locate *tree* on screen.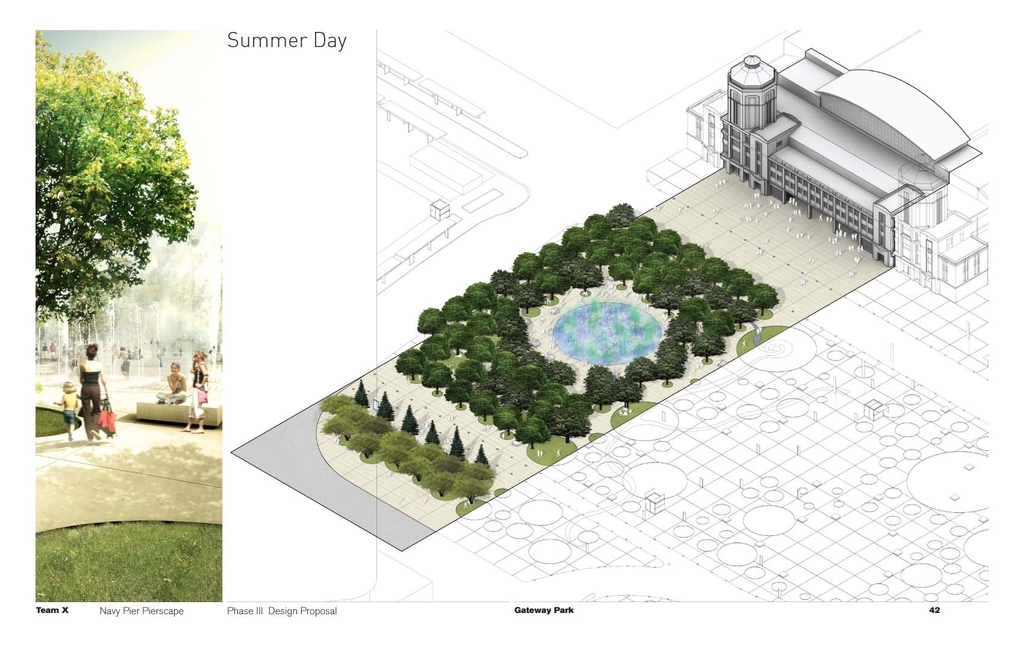
On screen at (left=476, top=442, right=484, bottom=475).
